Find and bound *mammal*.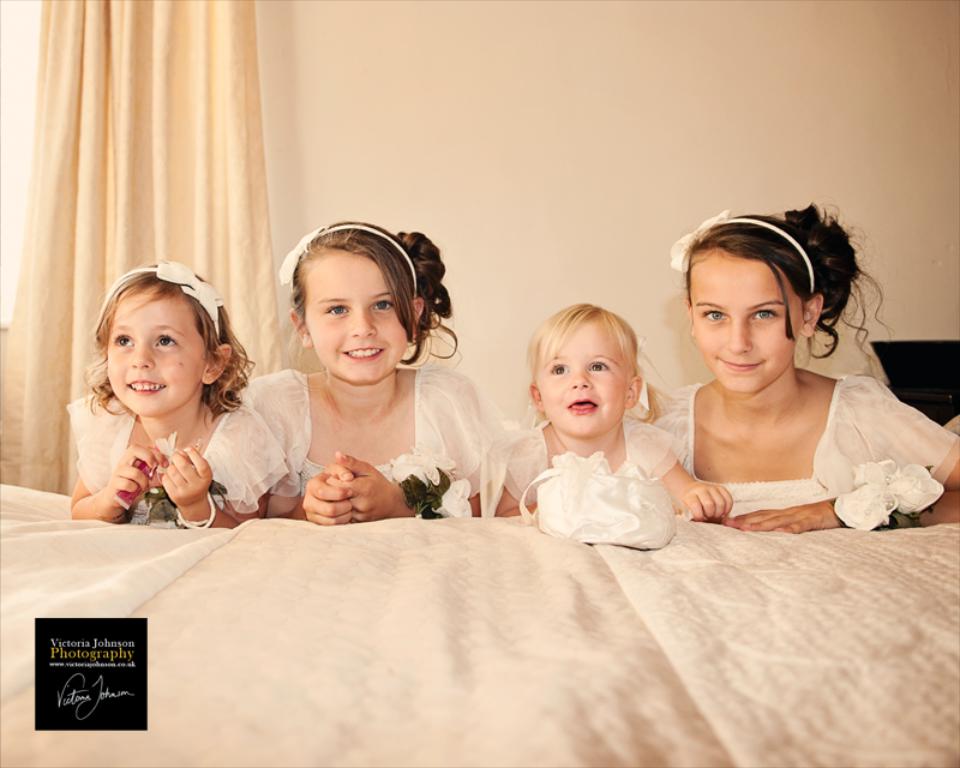
Bound: rect(48, 240, 323, 508).
